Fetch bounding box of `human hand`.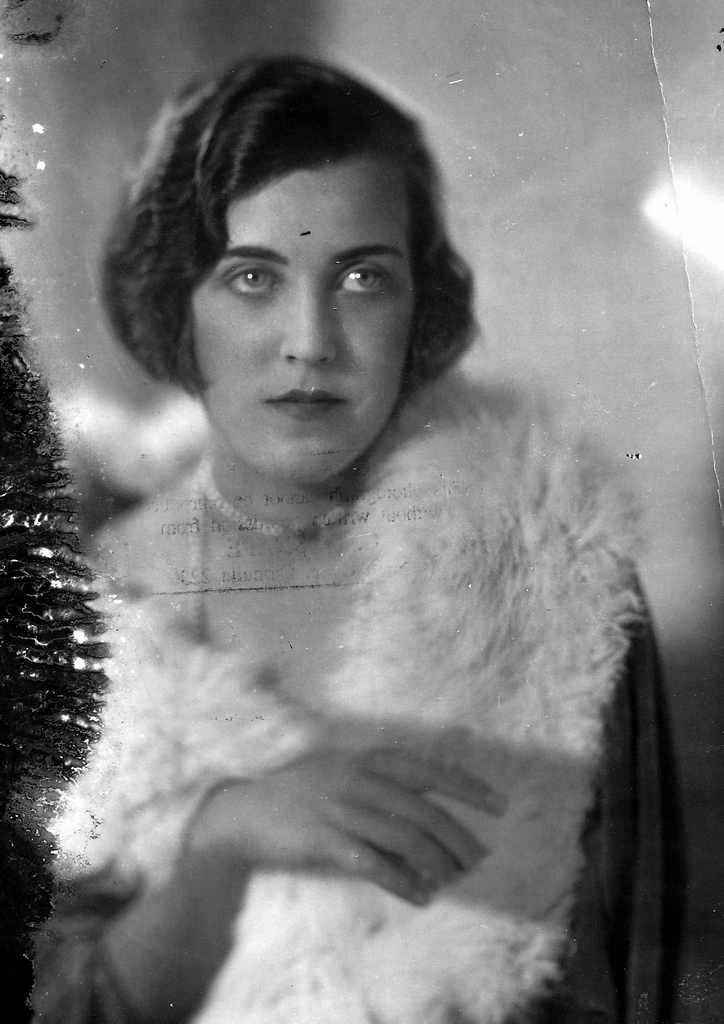
Bbox: detection(107, 716, 592, 969).
